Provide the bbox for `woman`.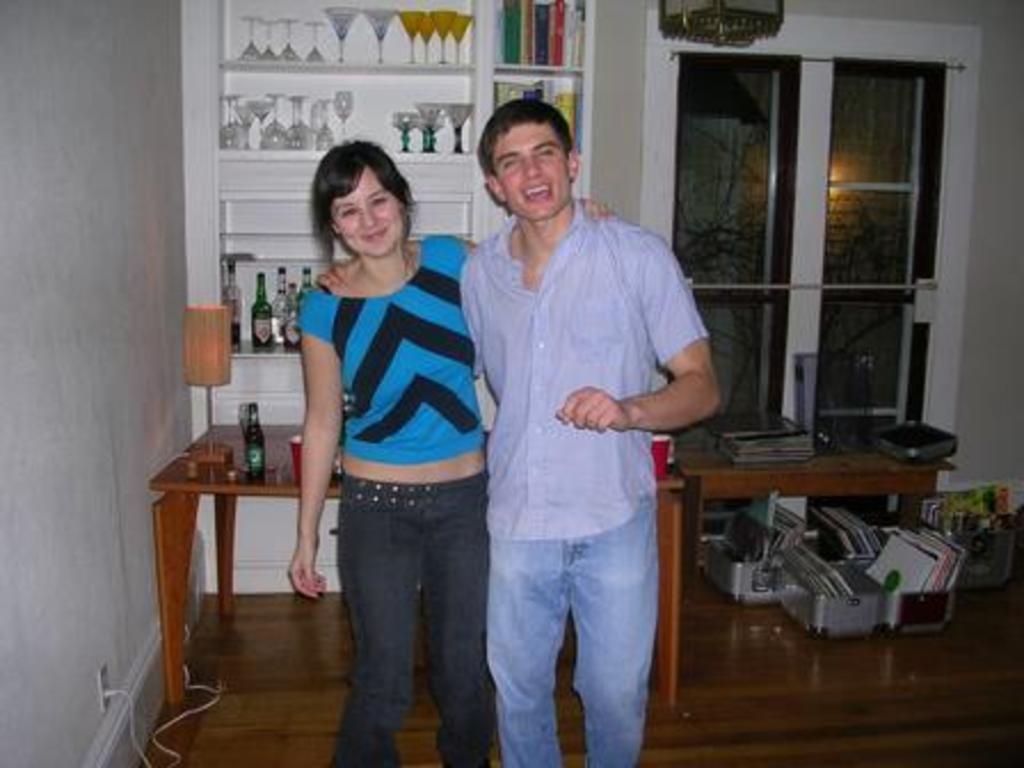
{"x1": 283, "y1": 153, "x2": 505, "y2": 766}.
